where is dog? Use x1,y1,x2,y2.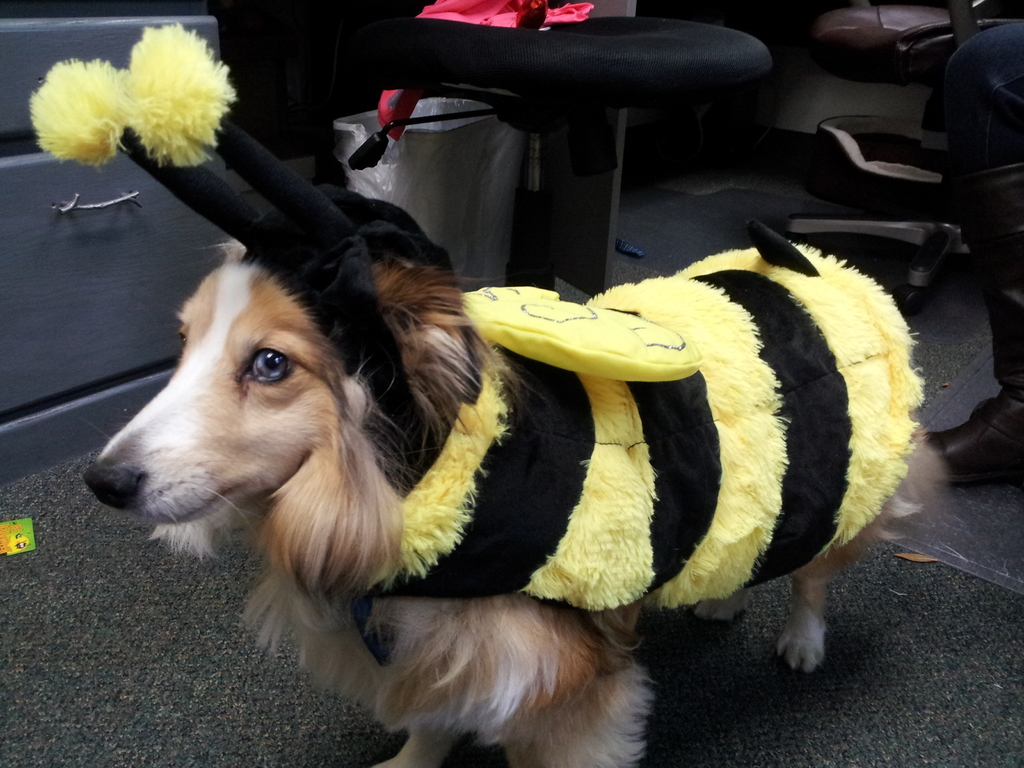
70,237,942,767.
